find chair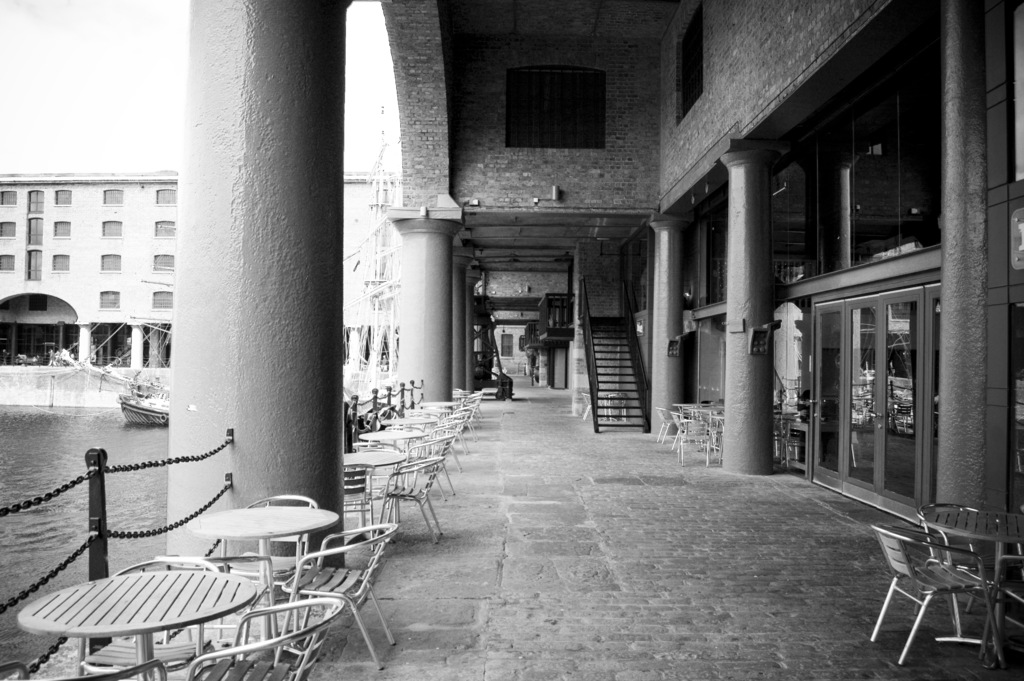
(872, 522, 1005, 665)
